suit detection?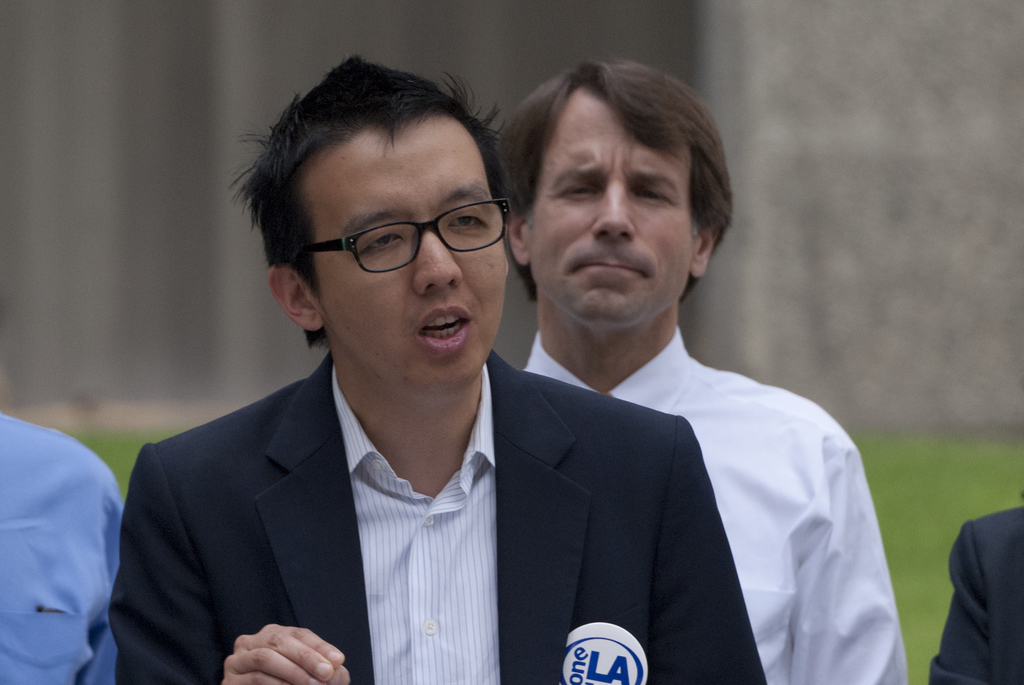
x1=118, y1=264, x2=659, y2=684
